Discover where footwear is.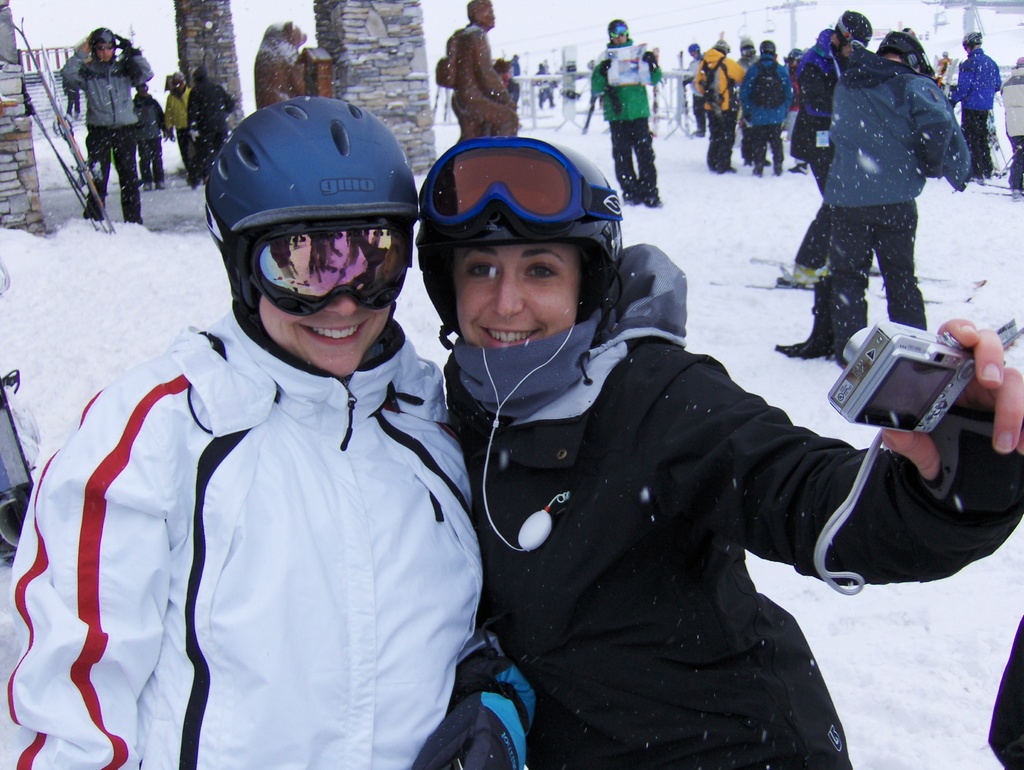
Discovered at (x1=771, y1=161, x2=782, y2=178).
